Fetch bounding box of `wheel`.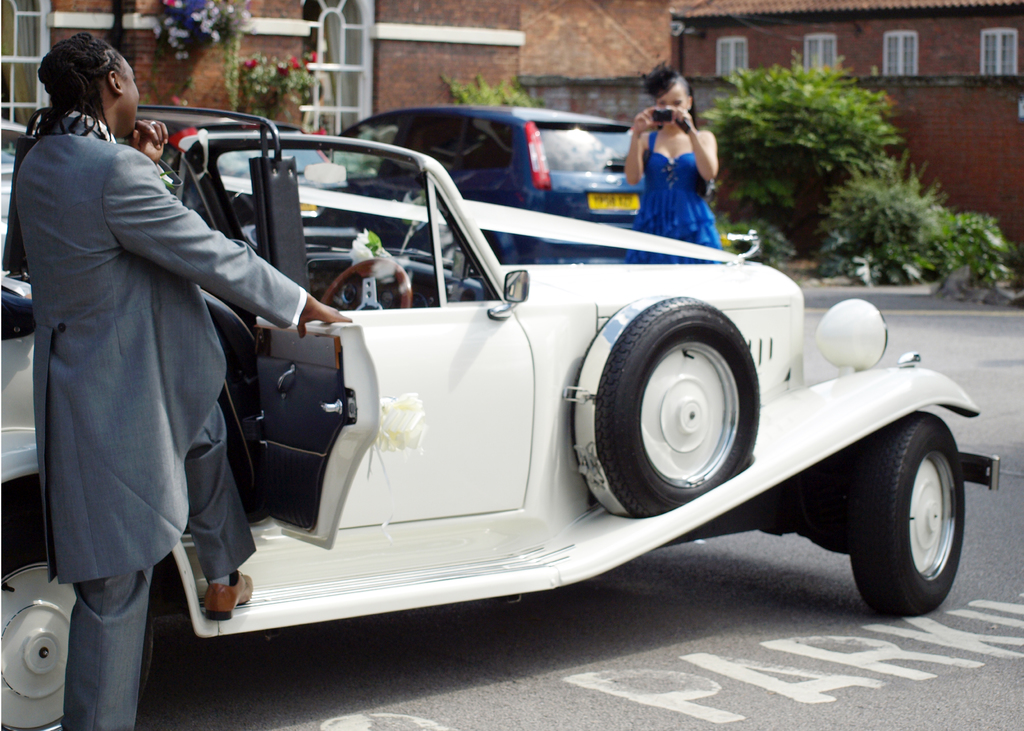
Bbox: box(0, 497, 152, 730).
